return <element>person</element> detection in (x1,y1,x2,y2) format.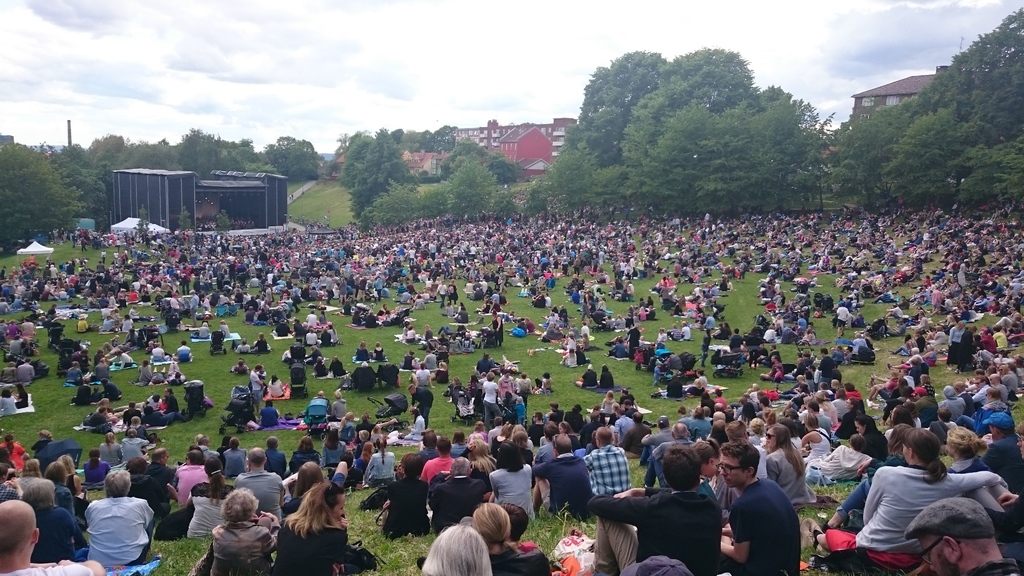
(380,452,428,547).
